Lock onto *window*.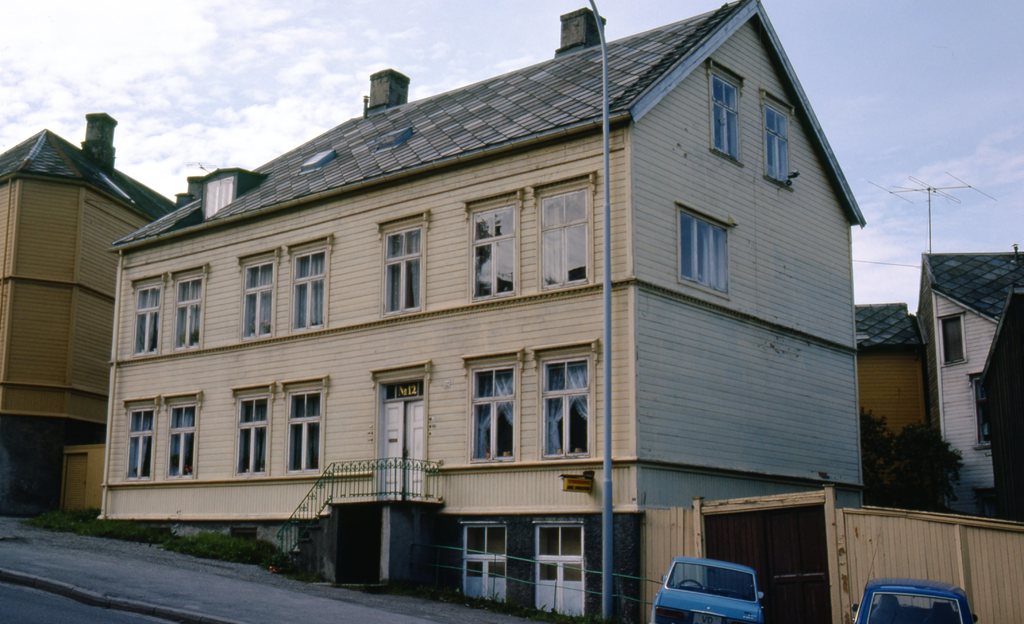
Locked: box(285, 374, 328, 468).
